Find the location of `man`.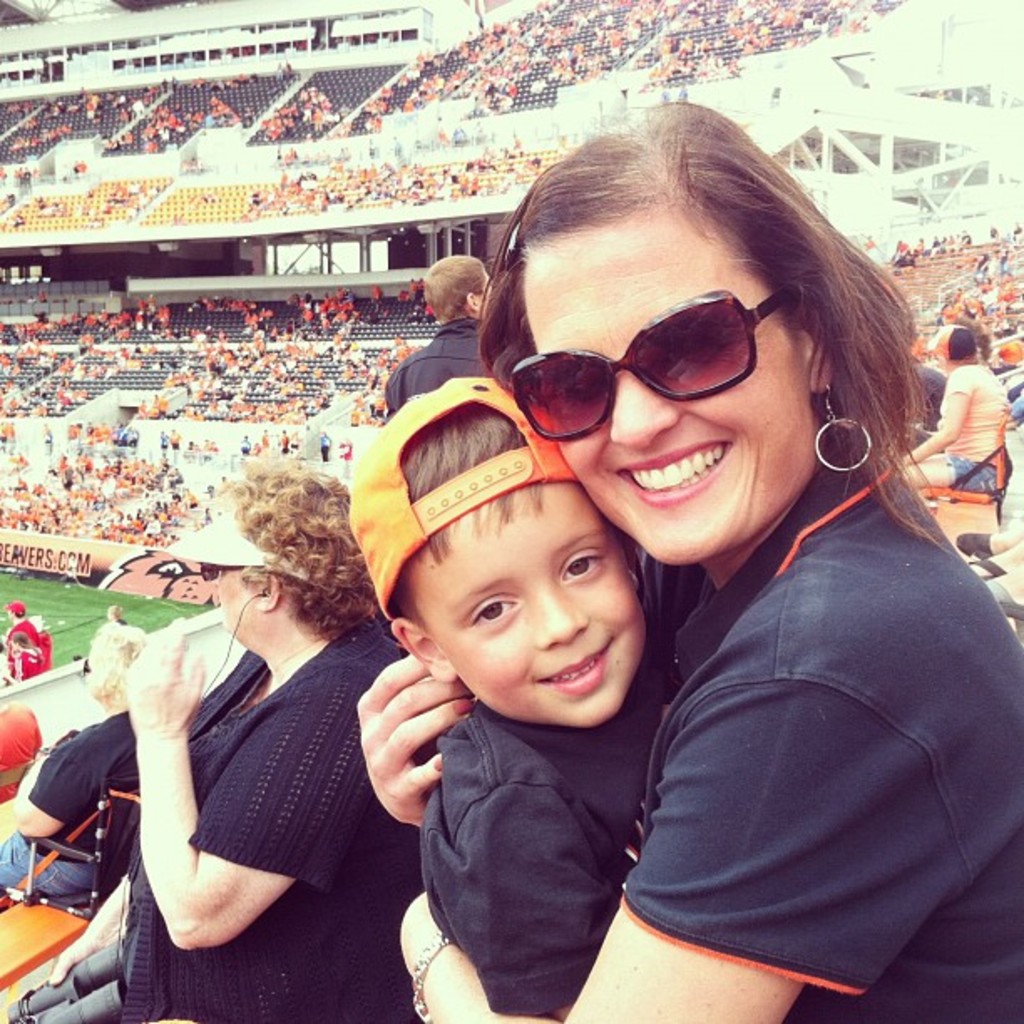
Location: detection(370, 244, 500, 422).
